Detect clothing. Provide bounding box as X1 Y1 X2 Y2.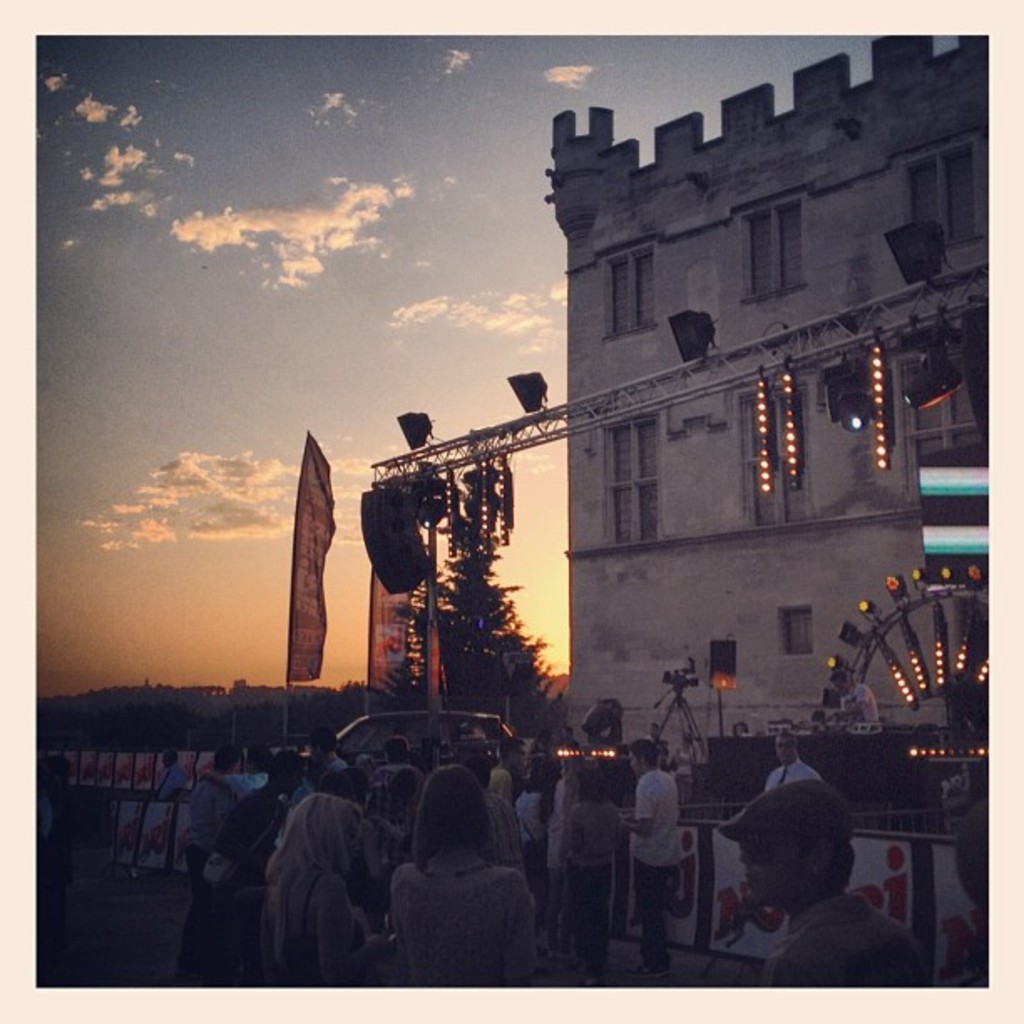
264 877 336 999.
